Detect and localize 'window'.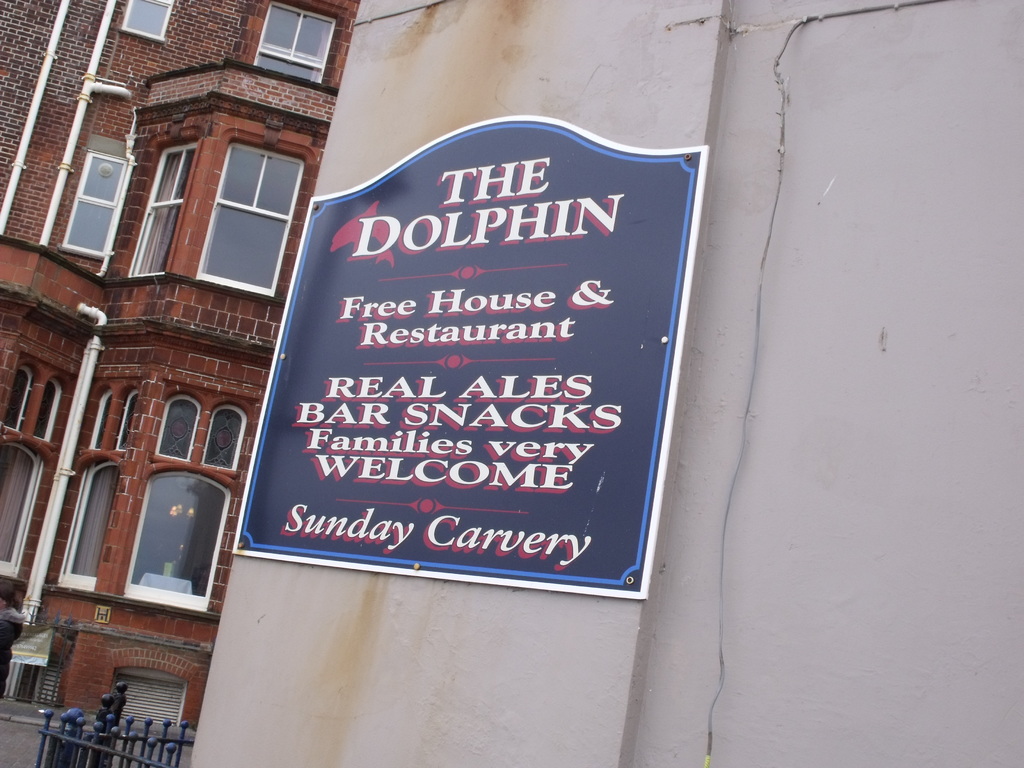
Localized at bbox=[3, 359, 38, 433].
